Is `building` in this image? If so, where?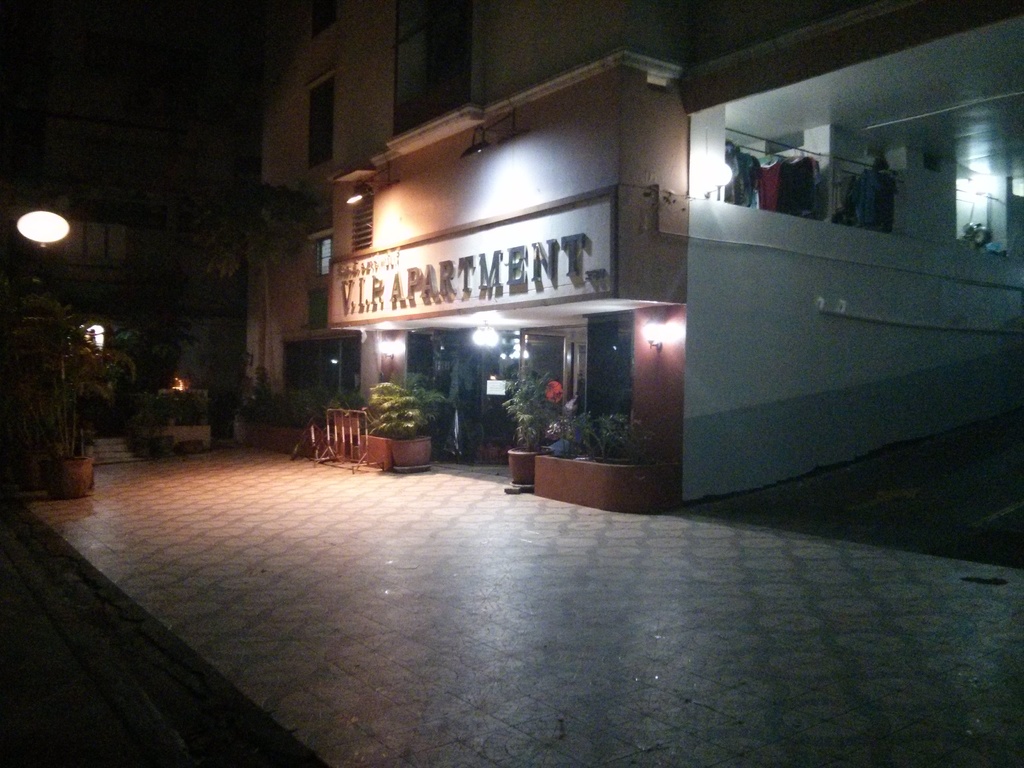
Yes, at x1=228 y1=0 x2=1023 y2=520.
